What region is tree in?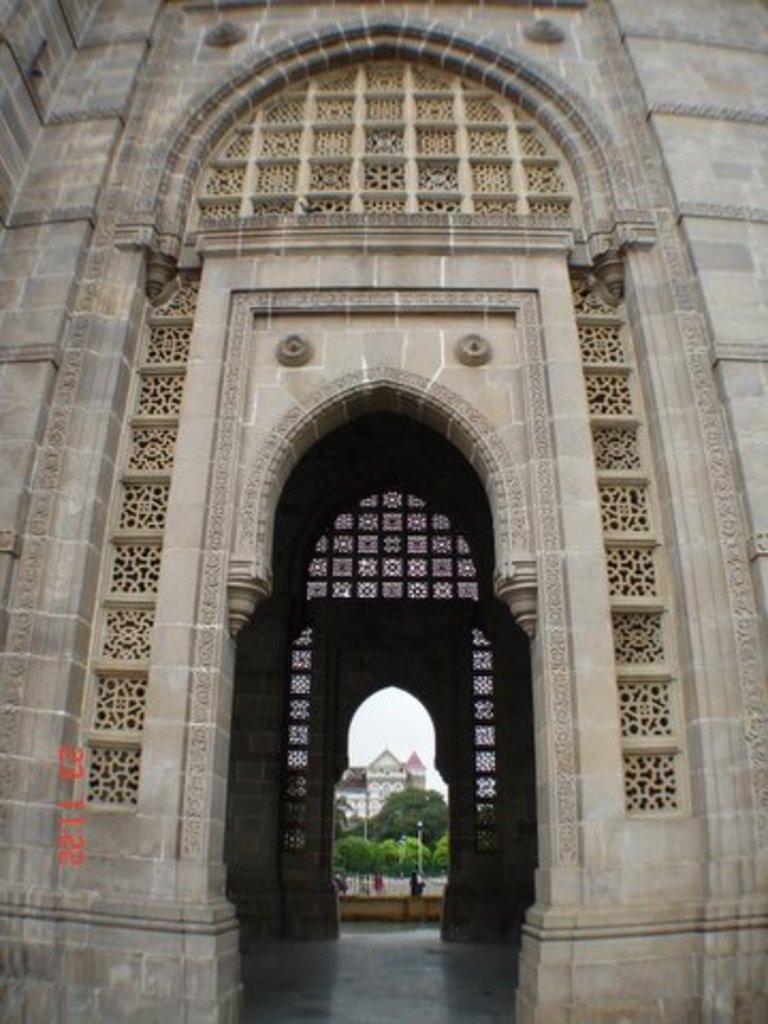
pyautogui.locateOnScreen(380, 783, 461, 847).
